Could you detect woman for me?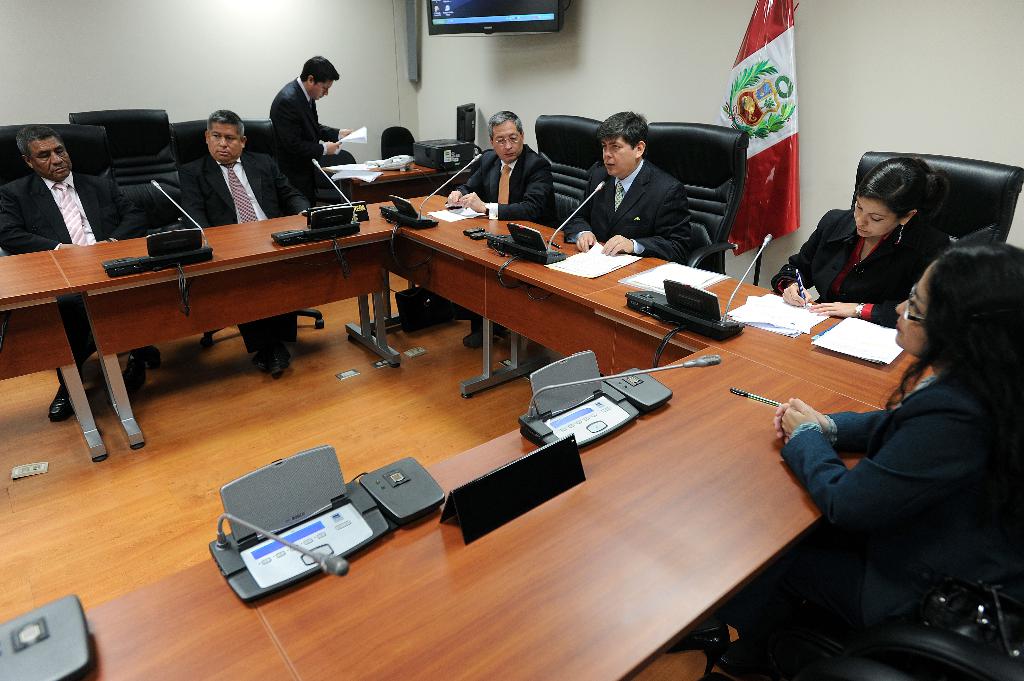
Detection result: crop(805, 154, 977, 333).
